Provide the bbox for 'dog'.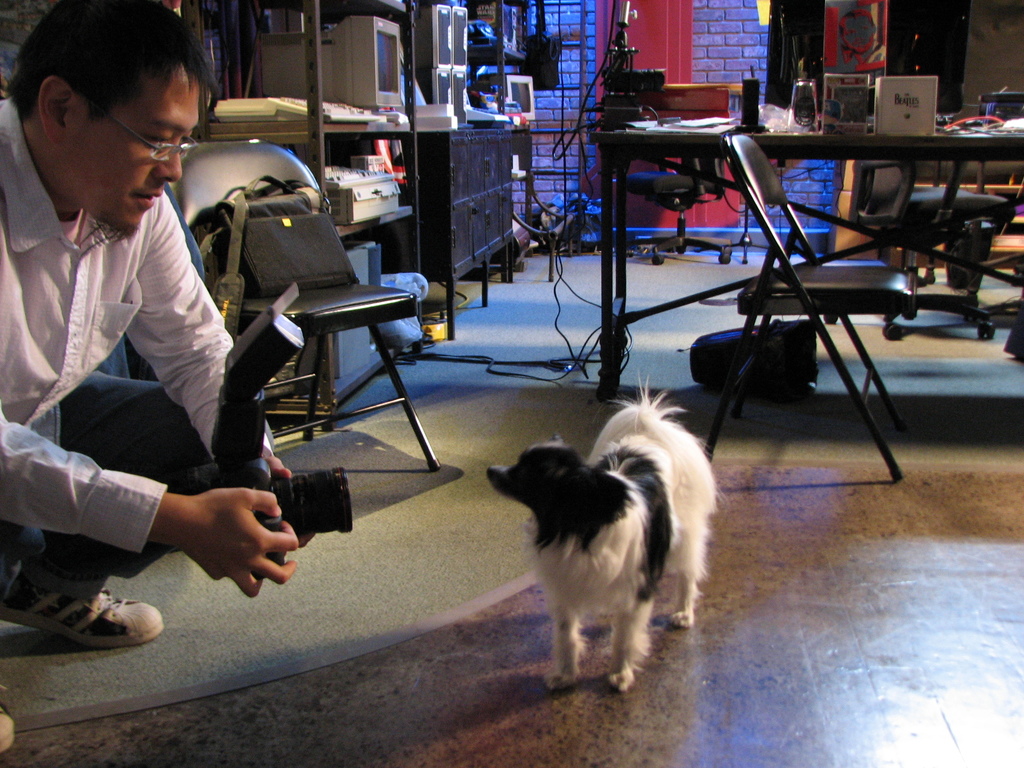
l=485, t=371, r=731, b=692.
